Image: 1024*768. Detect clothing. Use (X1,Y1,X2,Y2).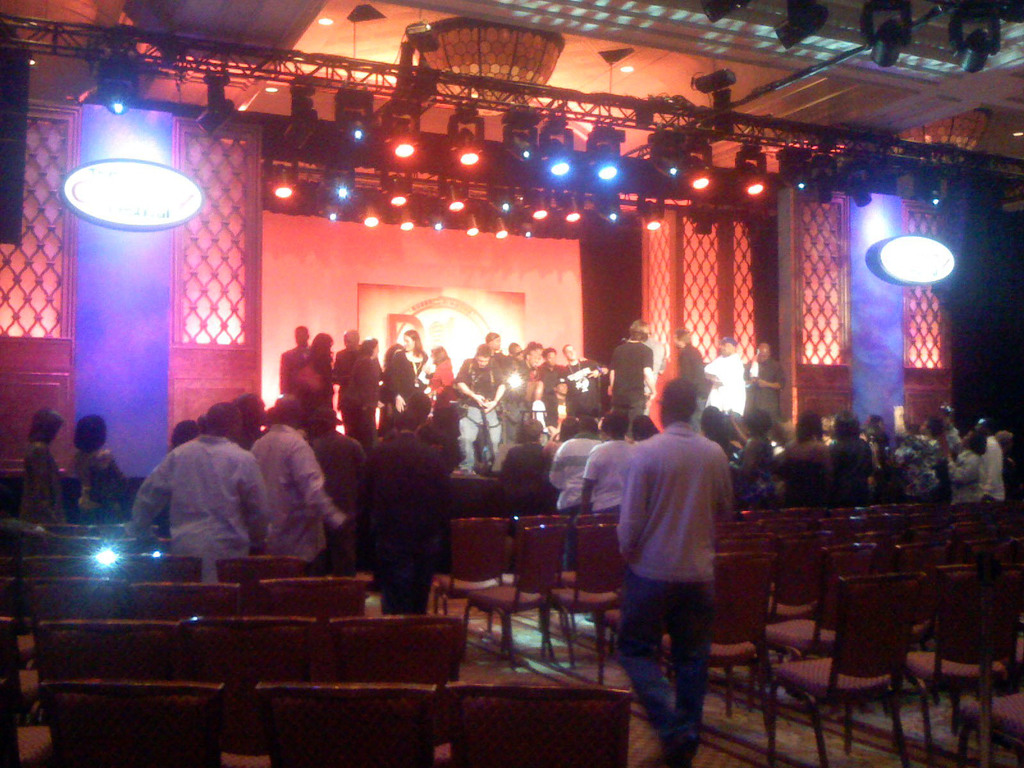
(424,358,457,418).
